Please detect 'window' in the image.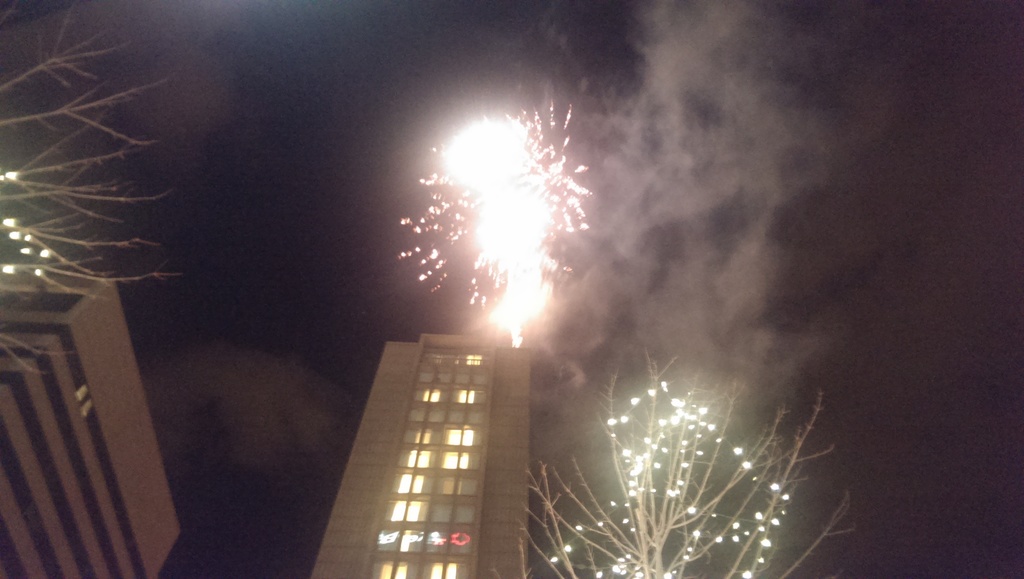
(388,499,429,519).
